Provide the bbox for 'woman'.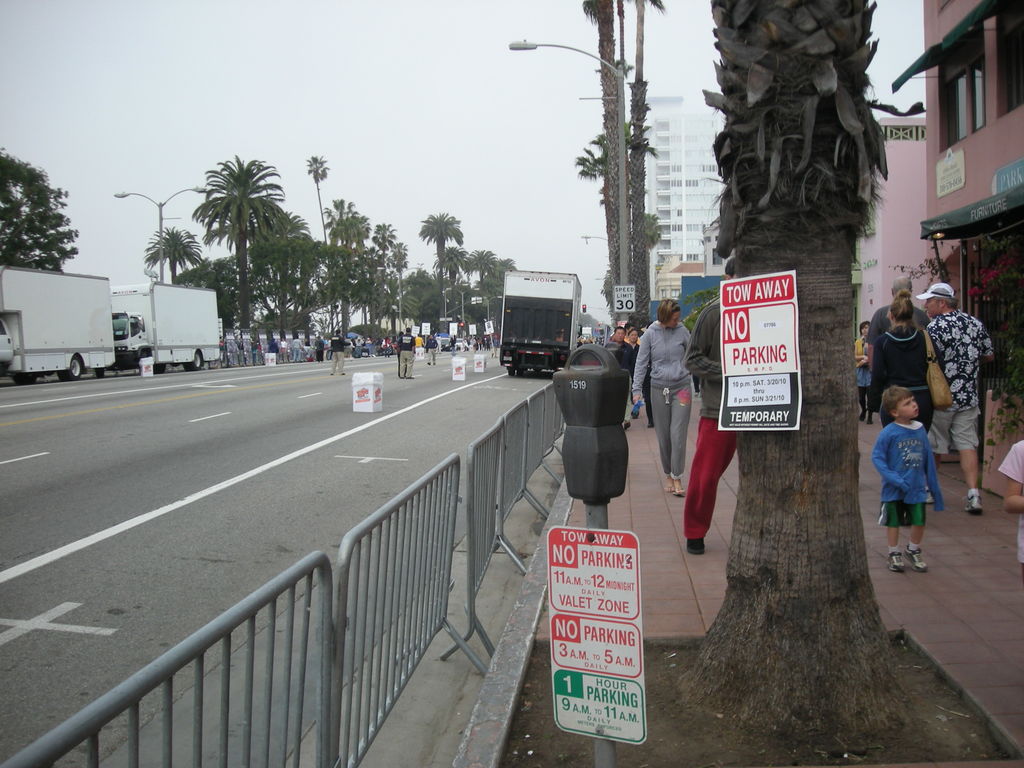
<bbox>848, 319, 872, 424</bbox>.
